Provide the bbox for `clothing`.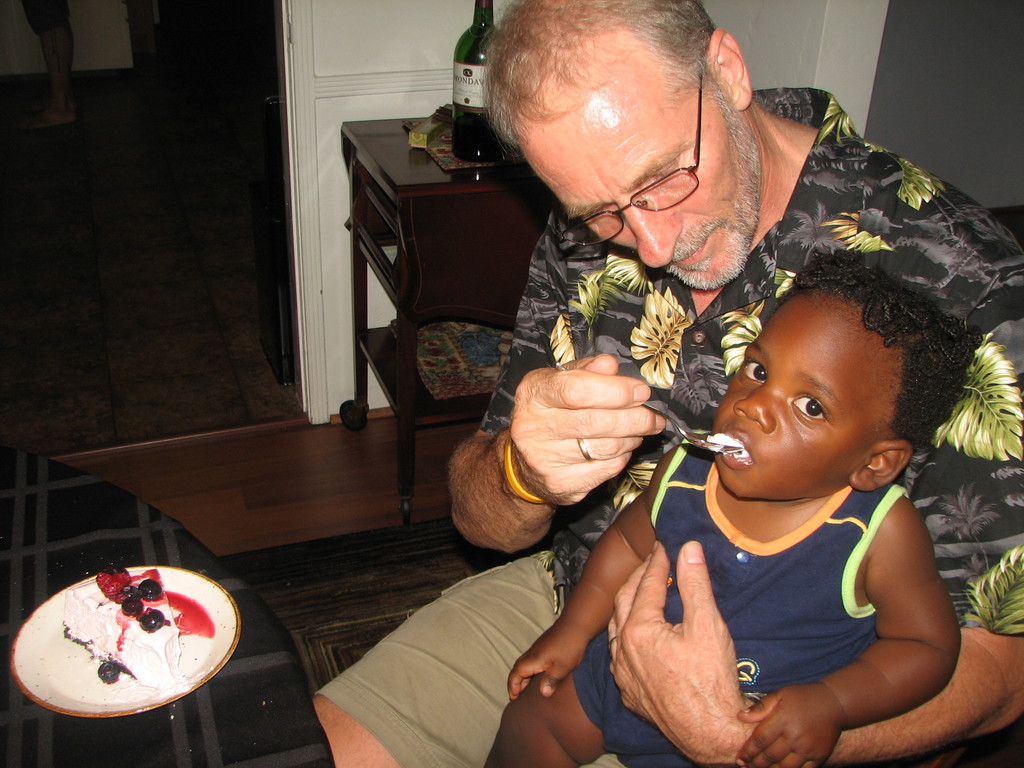
583/417/988/758.
